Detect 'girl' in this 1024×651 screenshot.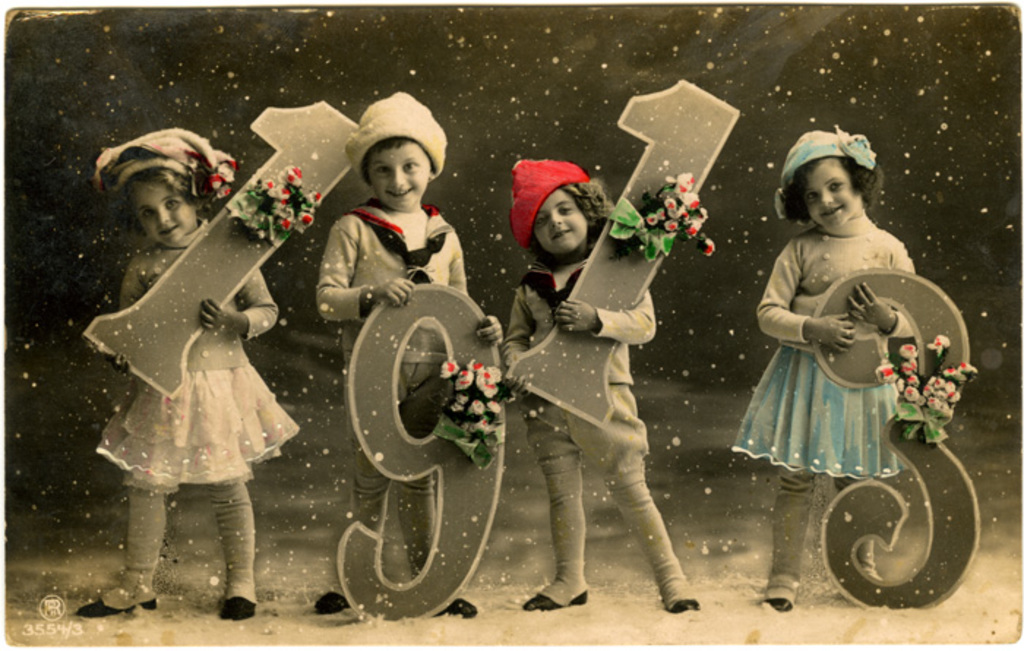
Detection: <region>502, 158, 698, 612</region>.
